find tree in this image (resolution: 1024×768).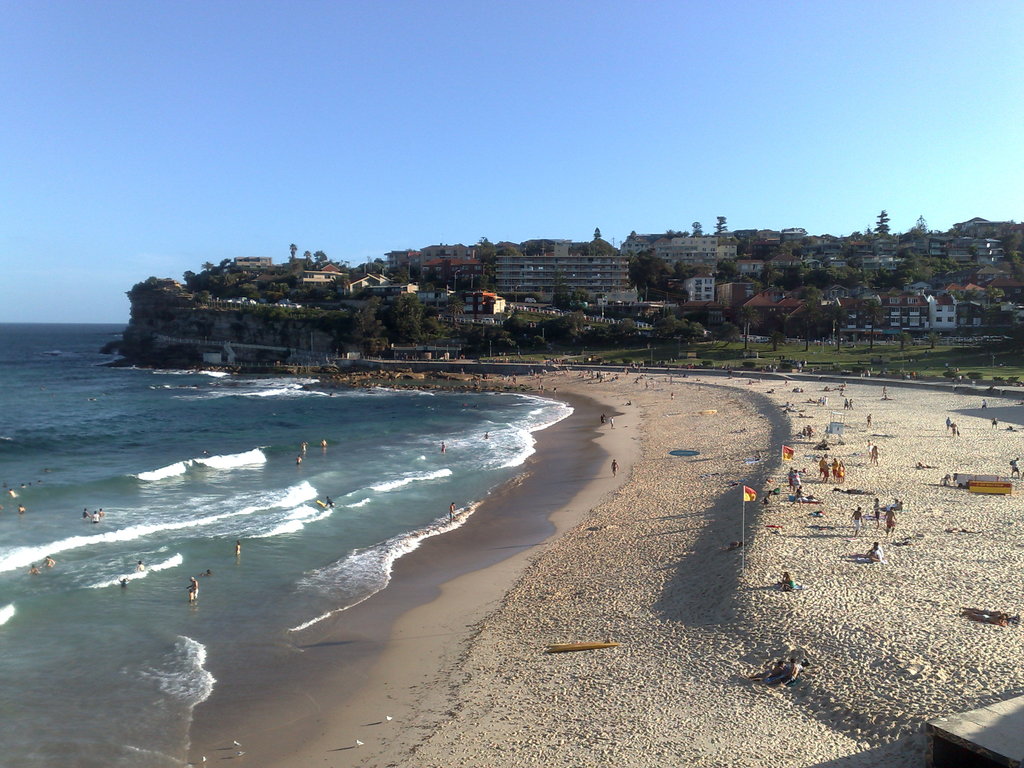
BBox(631, 250, 668, 289).
